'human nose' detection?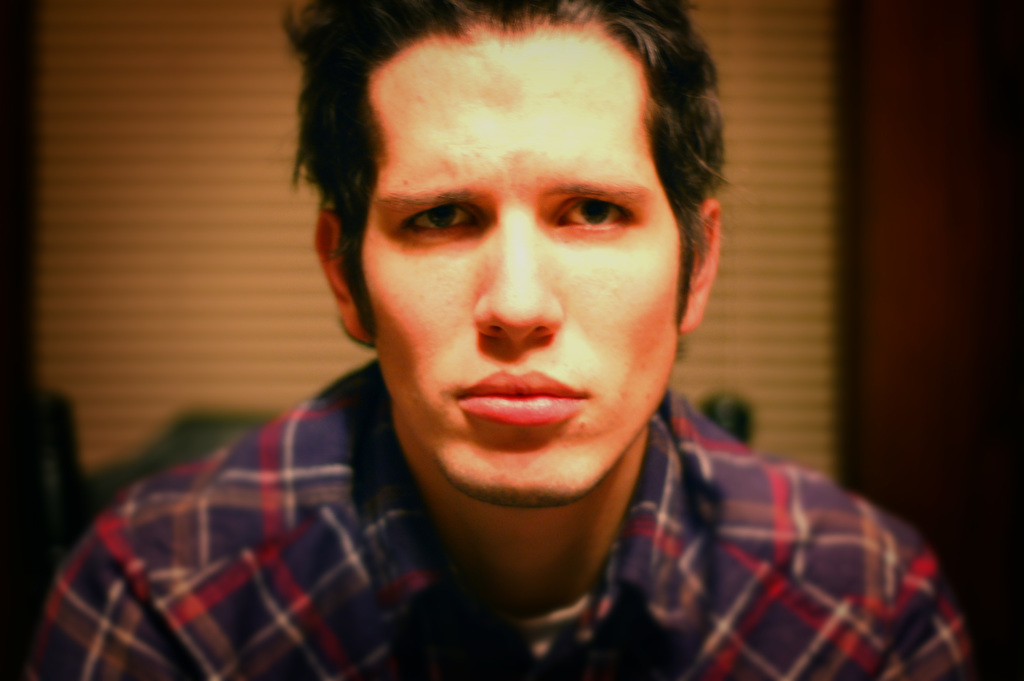
<box>468,202,560,347</box>
